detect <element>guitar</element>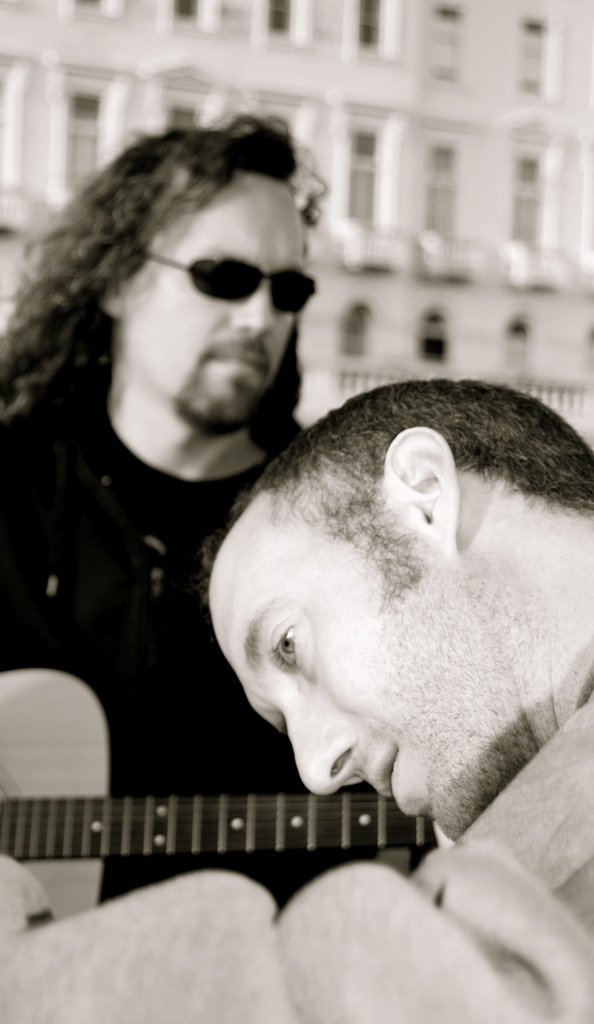
<region>0, 658, 440, 931</region>
